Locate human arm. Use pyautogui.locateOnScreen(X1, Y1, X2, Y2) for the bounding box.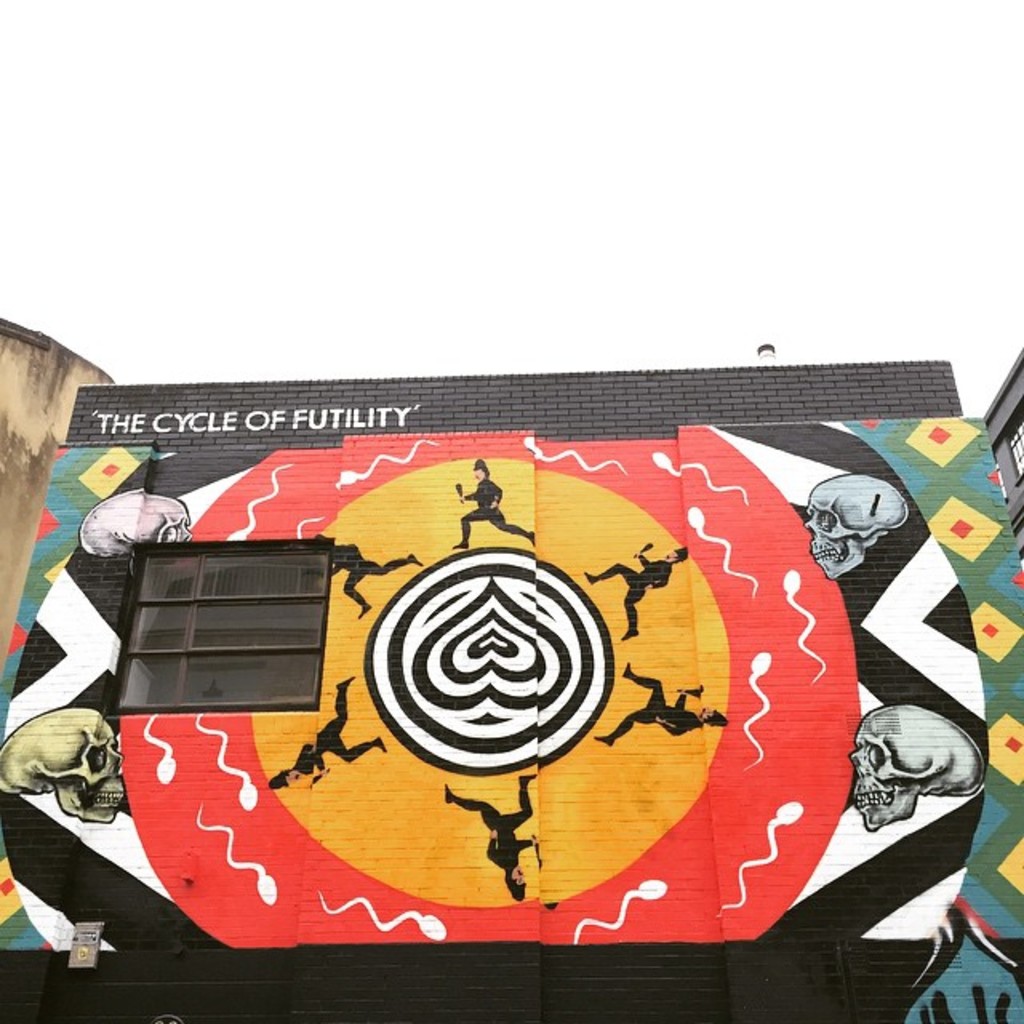
pyautogui.locateOnScreen(677, 677, 710, 717).
